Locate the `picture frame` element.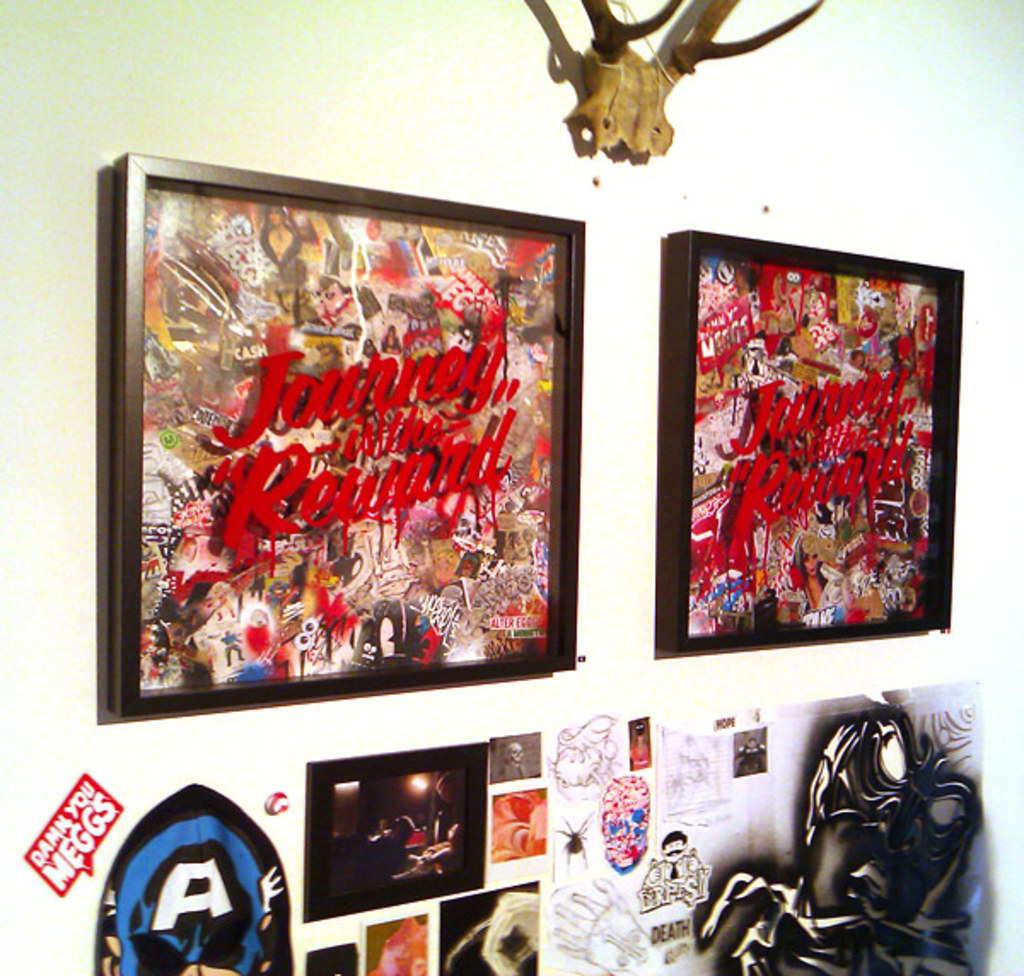
Element bbox: 488:727:538:780.
